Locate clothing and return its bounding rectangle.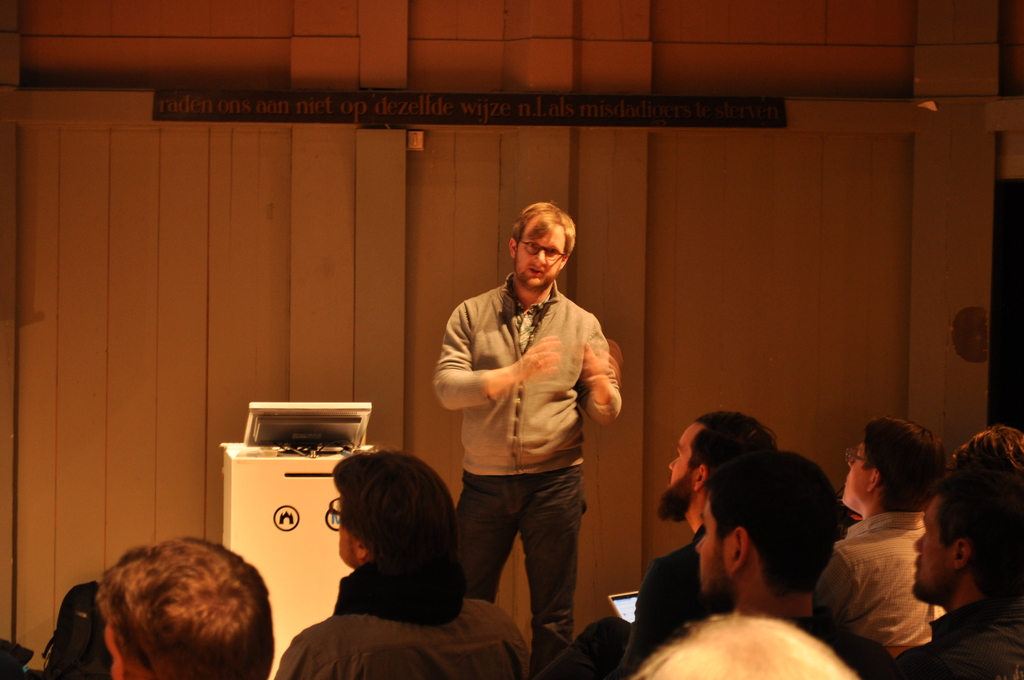
[left=429, top=279, right=621, bottom=679].
